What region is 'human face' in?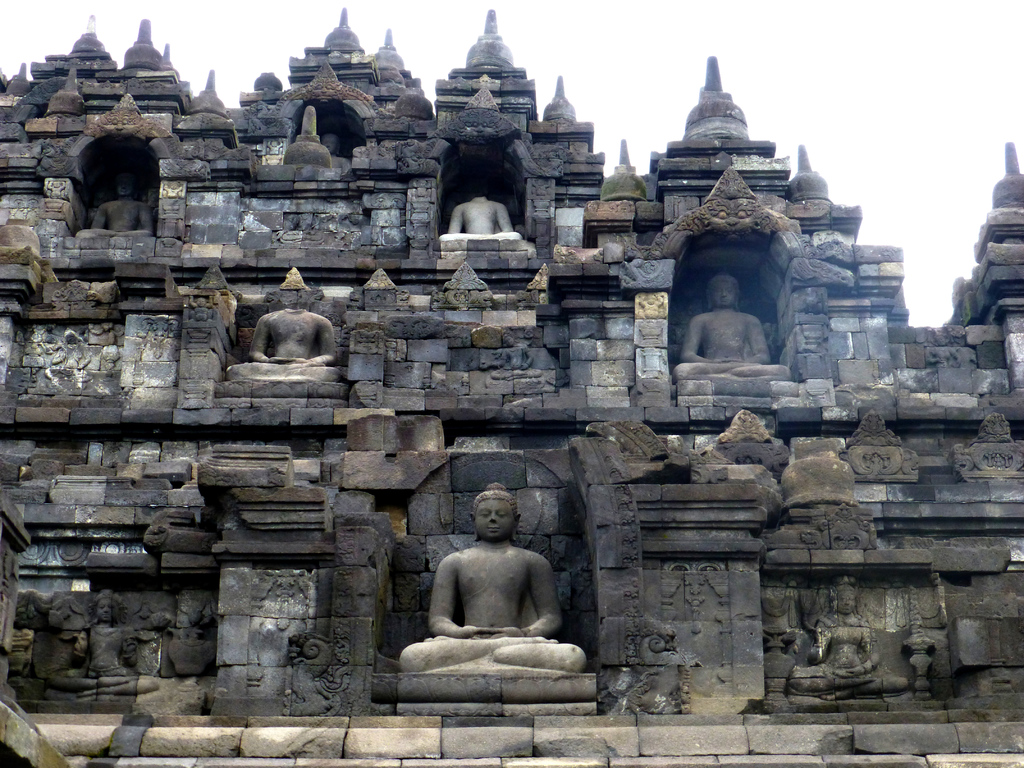
[476, 498, 515, 535].
